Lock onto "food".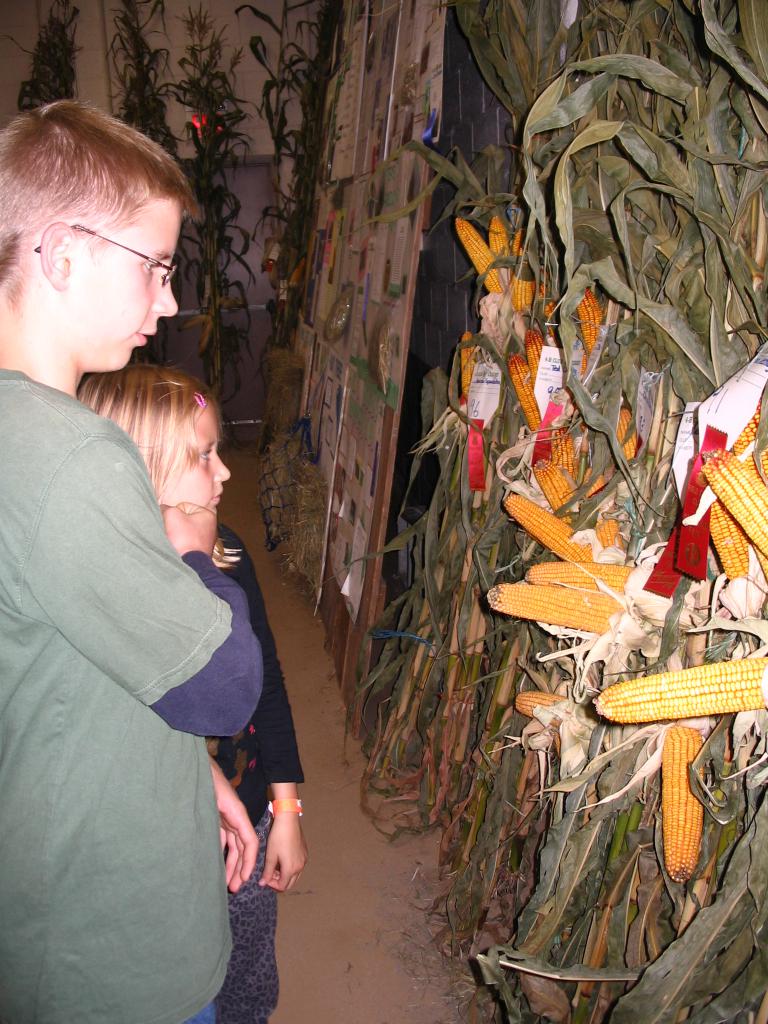
Locked: <region>591, 654, 767, 720</region>.
